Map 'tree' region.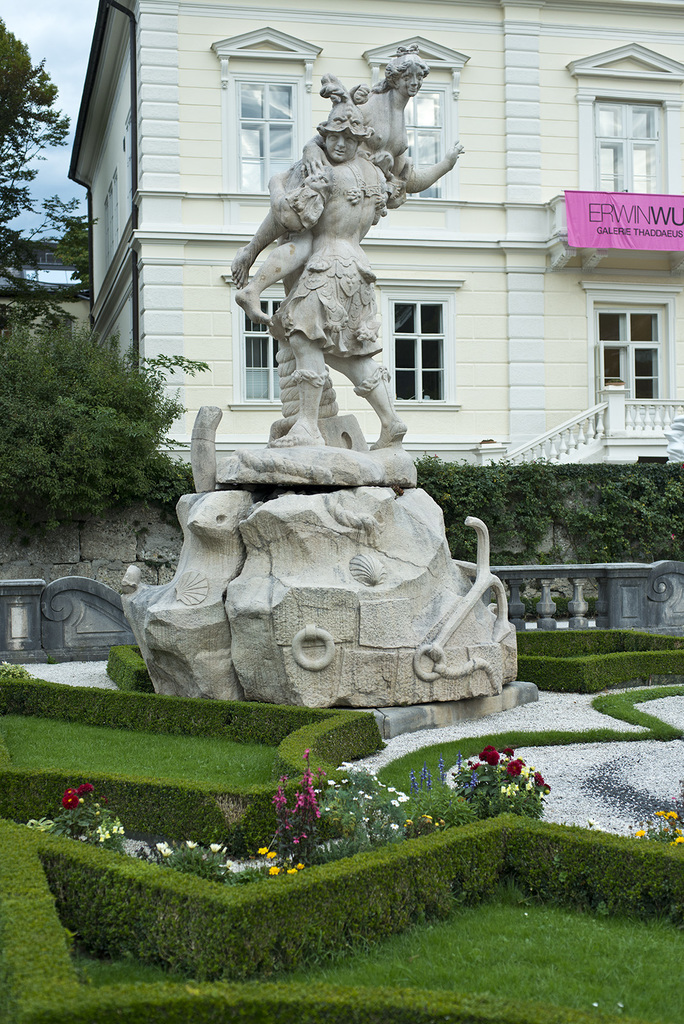
Mapped to left=0, top=24, right=88, bottom=327.
